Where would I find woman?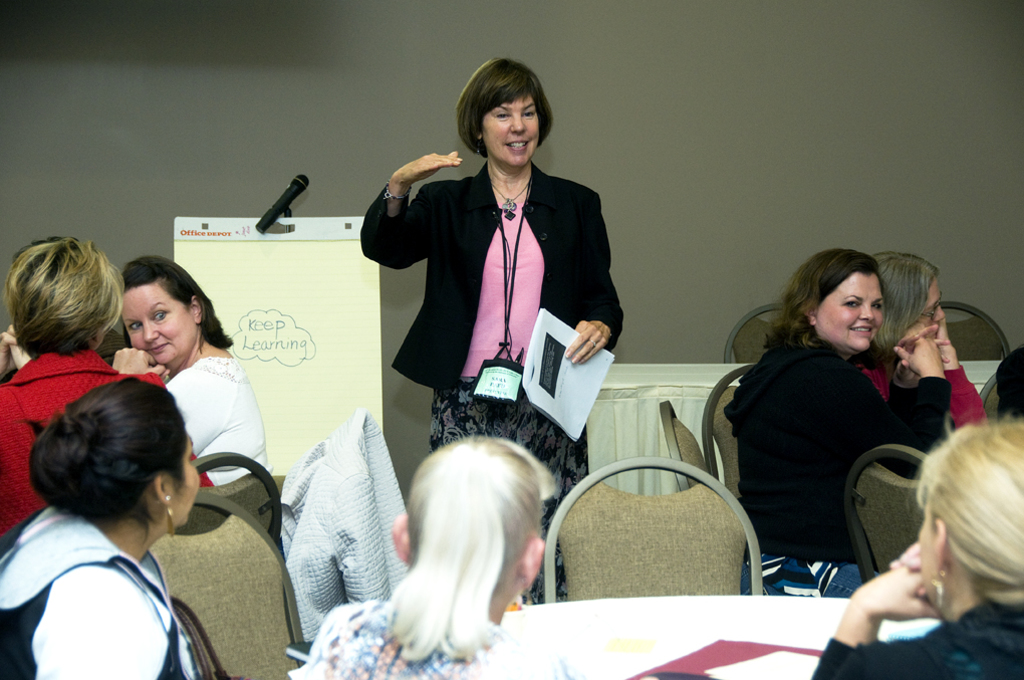
At bbox=[305, 434, 599, 679].
